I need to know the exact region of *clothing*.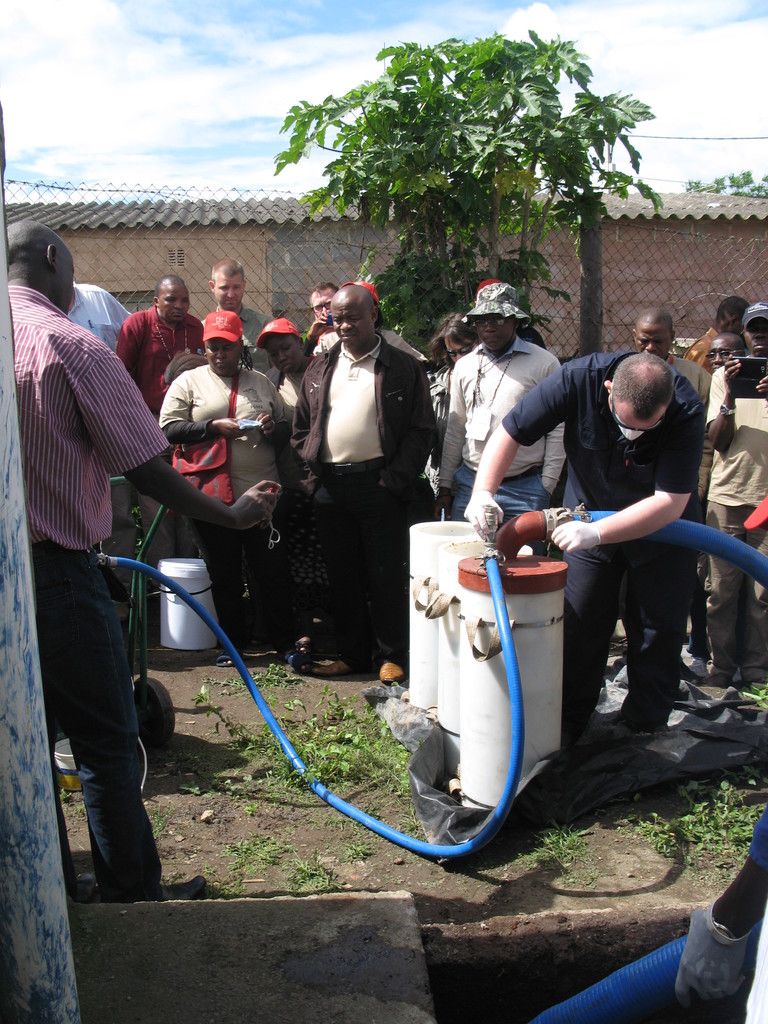
Region: (x1=216, y1=301, x2=272, y2=373).
